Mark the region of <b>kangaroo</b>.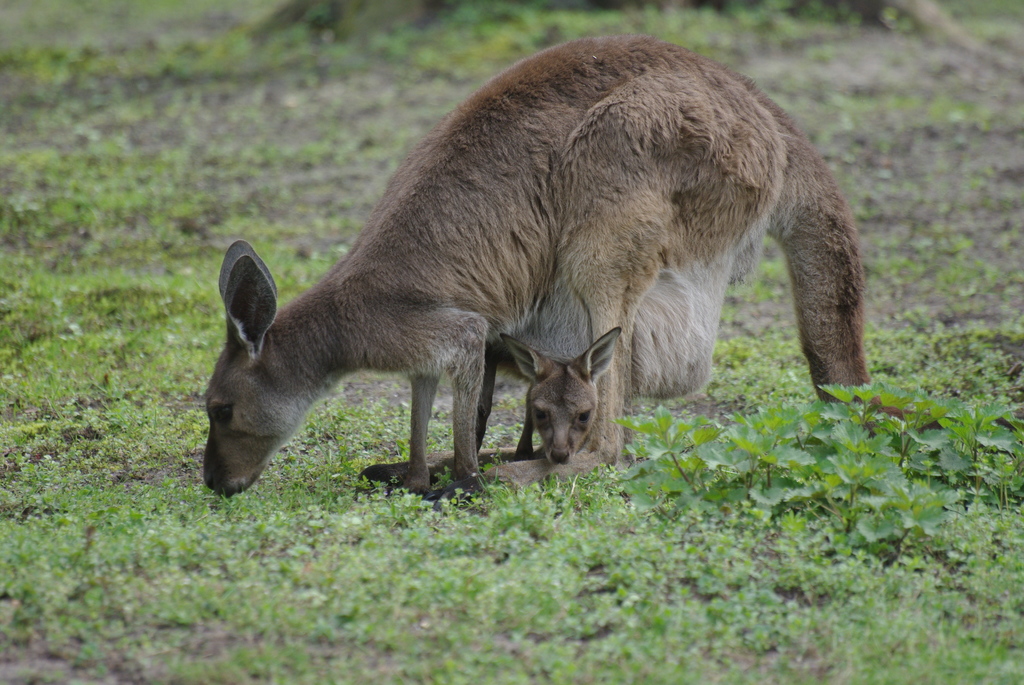
Region: rect(200, 35, 1023, 494).
